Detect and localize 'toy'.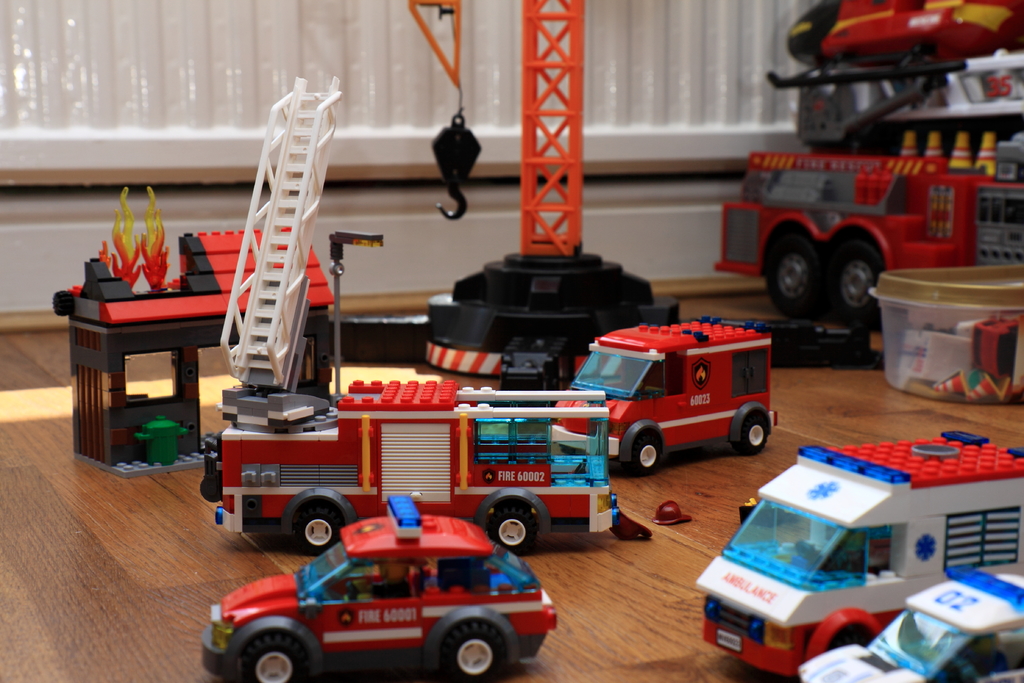
Localized at region(715, 129, 1023, 331).
